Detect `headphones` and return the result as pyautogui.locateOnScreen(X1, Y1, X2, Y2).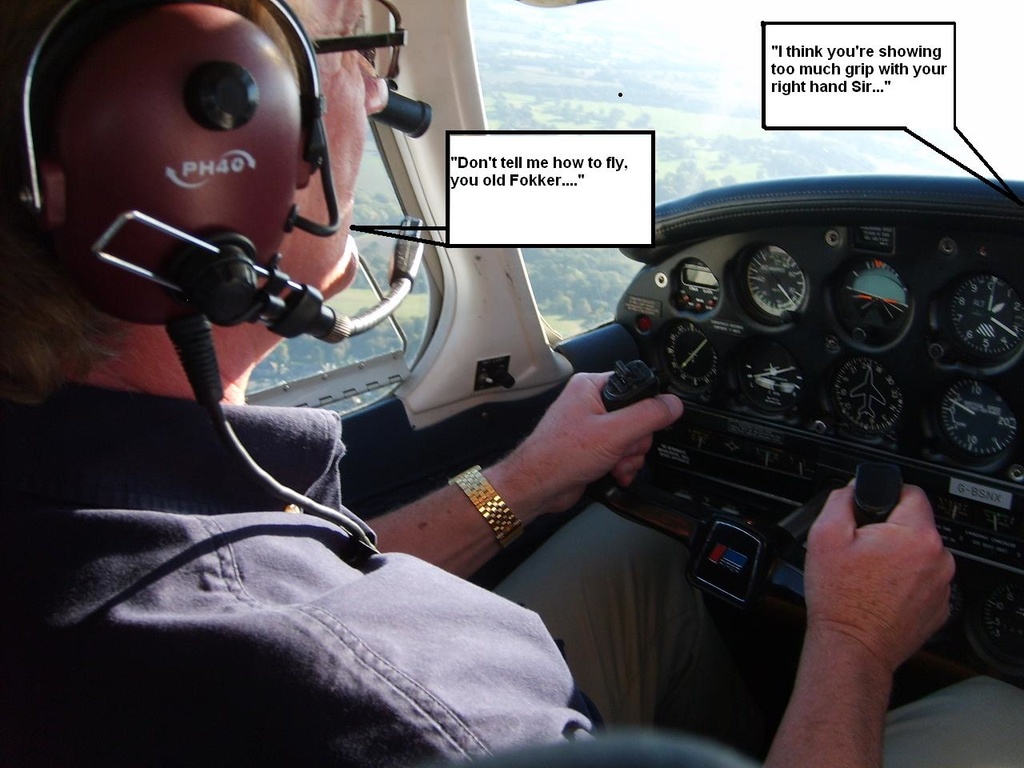
pyautogui.locateOnScreen(10, 0, 418, 345).
